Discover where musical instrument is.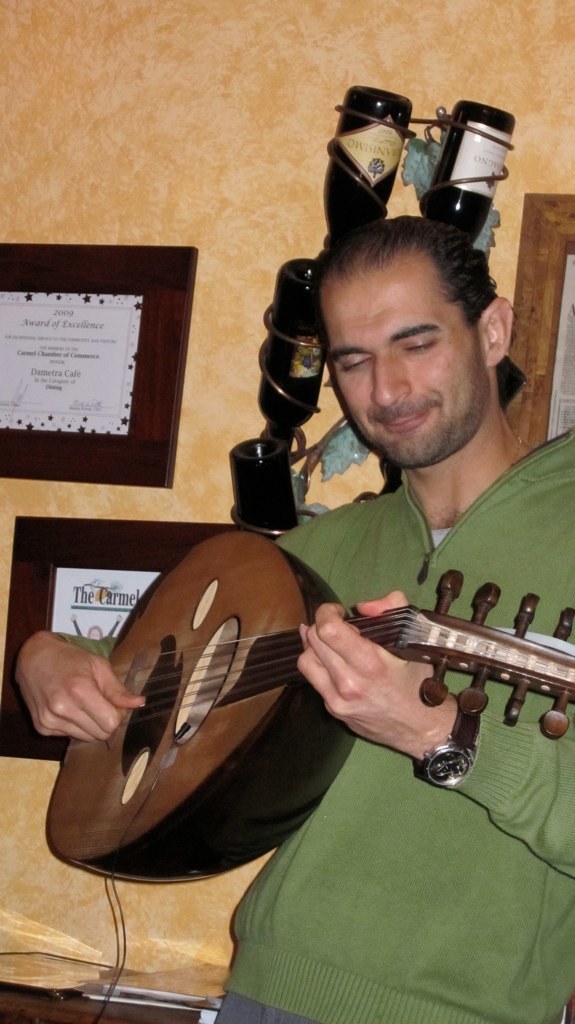
Discovered at crop(42, 529, 574, 889).
